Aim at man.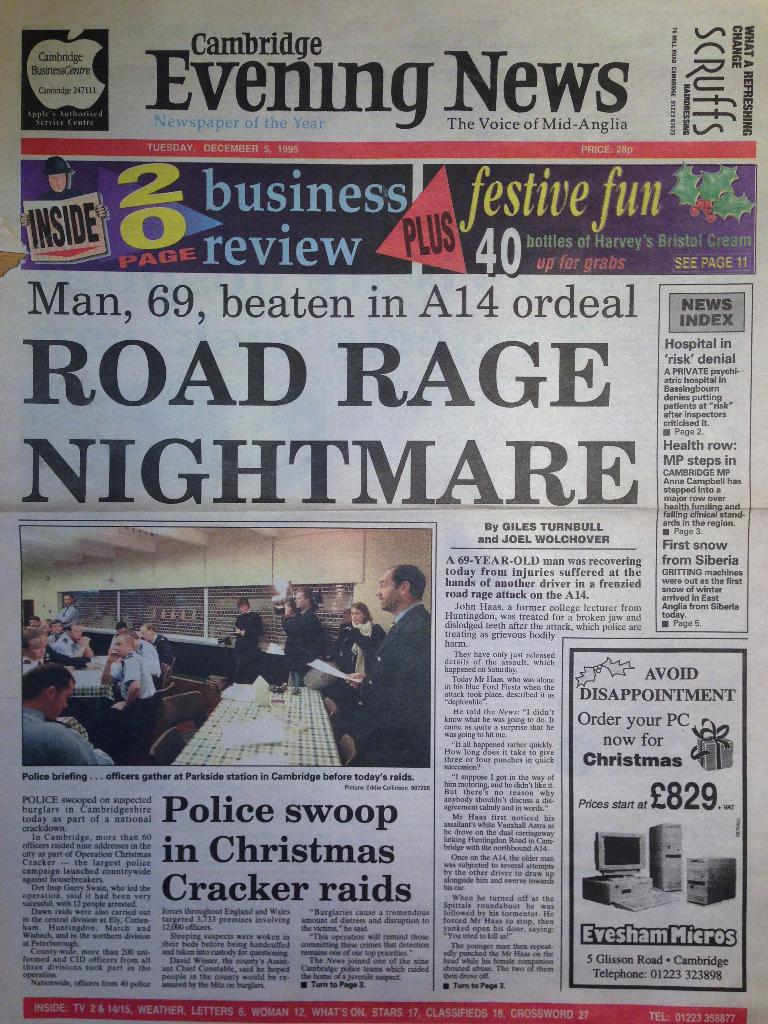
Aimed at x1=140 y1=624 x2=173 y2=666.
